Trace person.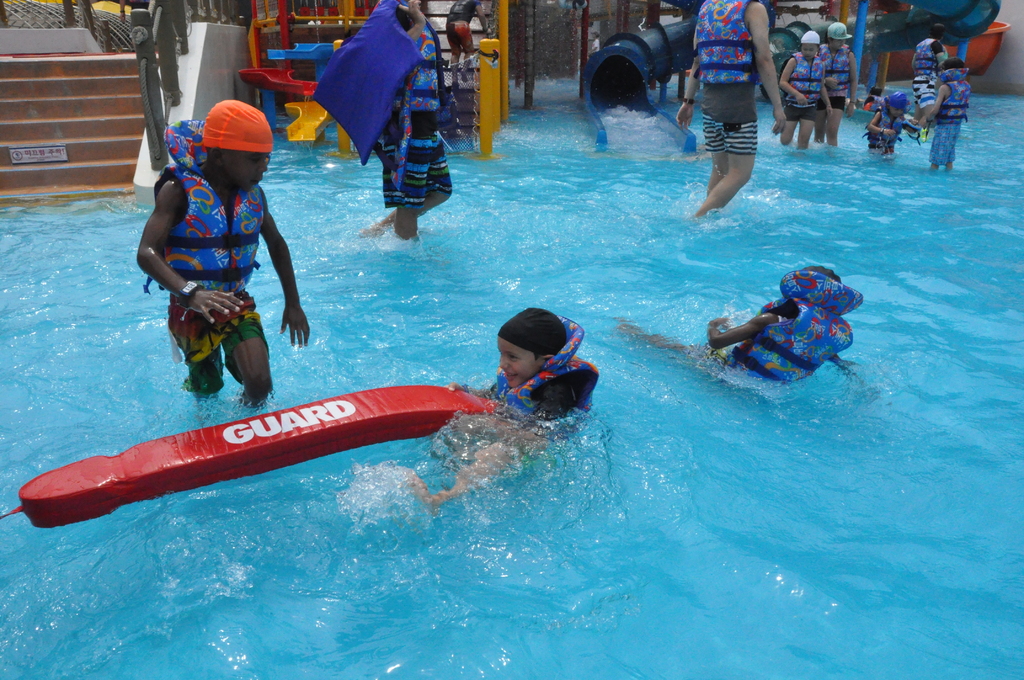
Traced to [813,19,849,150].
